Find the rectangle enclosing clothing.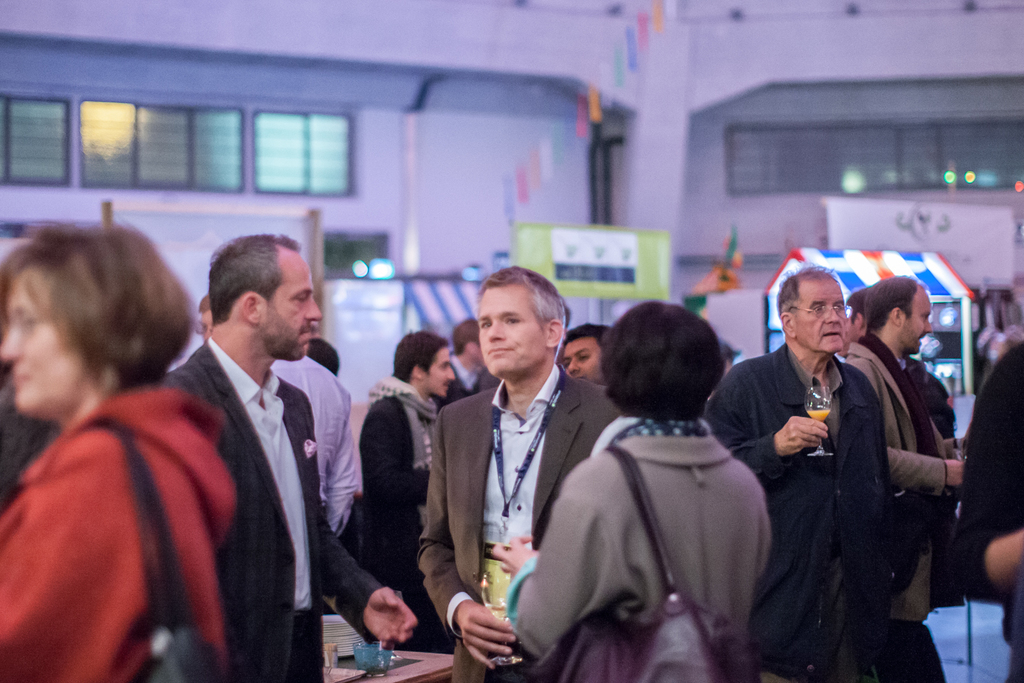
box(412, 366, 635, 682).
